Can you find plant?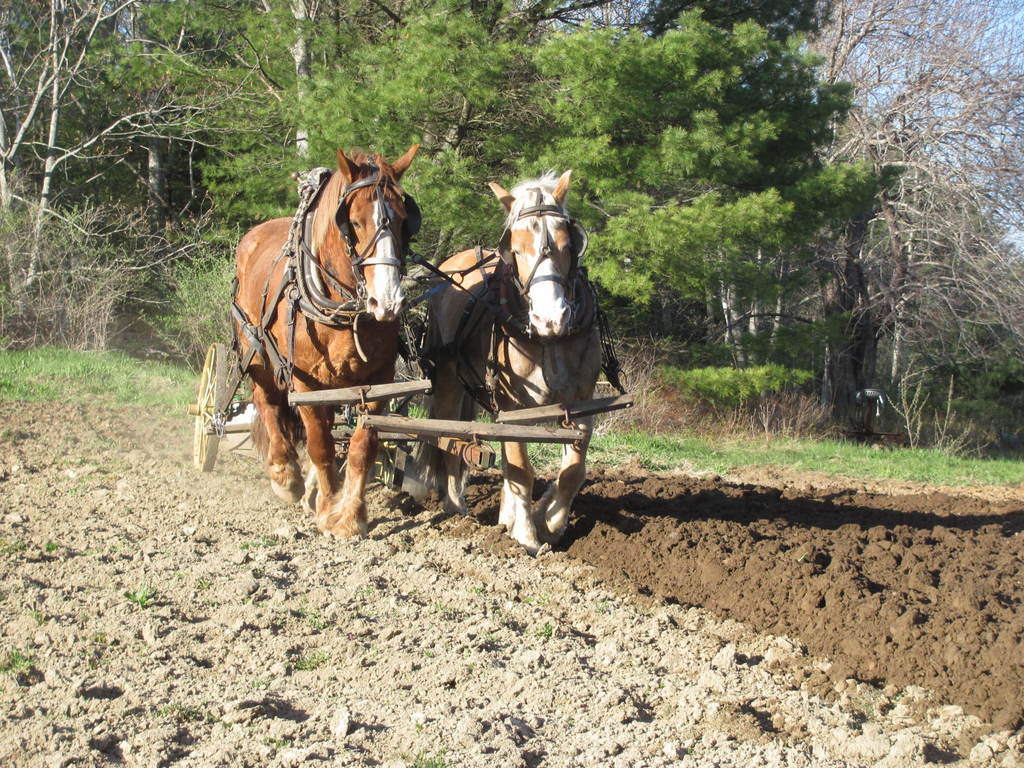
Yes, bounding box: 143:689:210:738.
